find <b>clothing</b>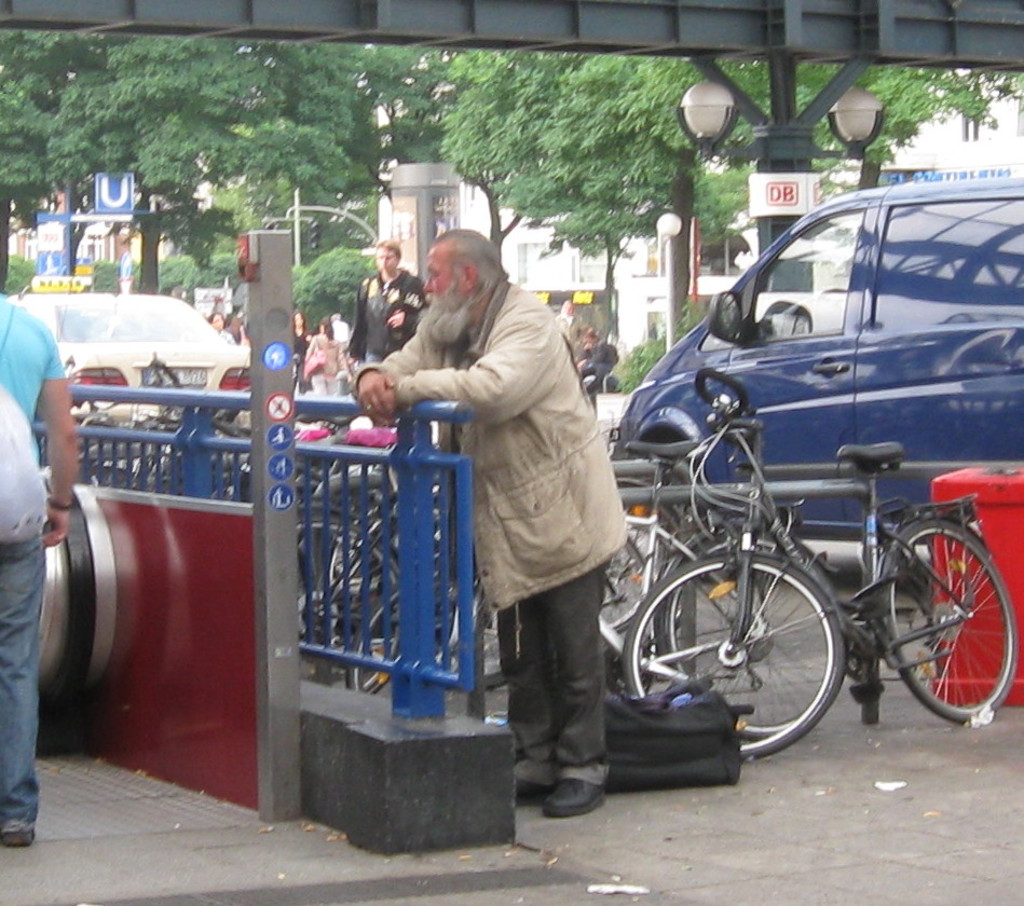
bbox=(352, 275, 627, 790)
